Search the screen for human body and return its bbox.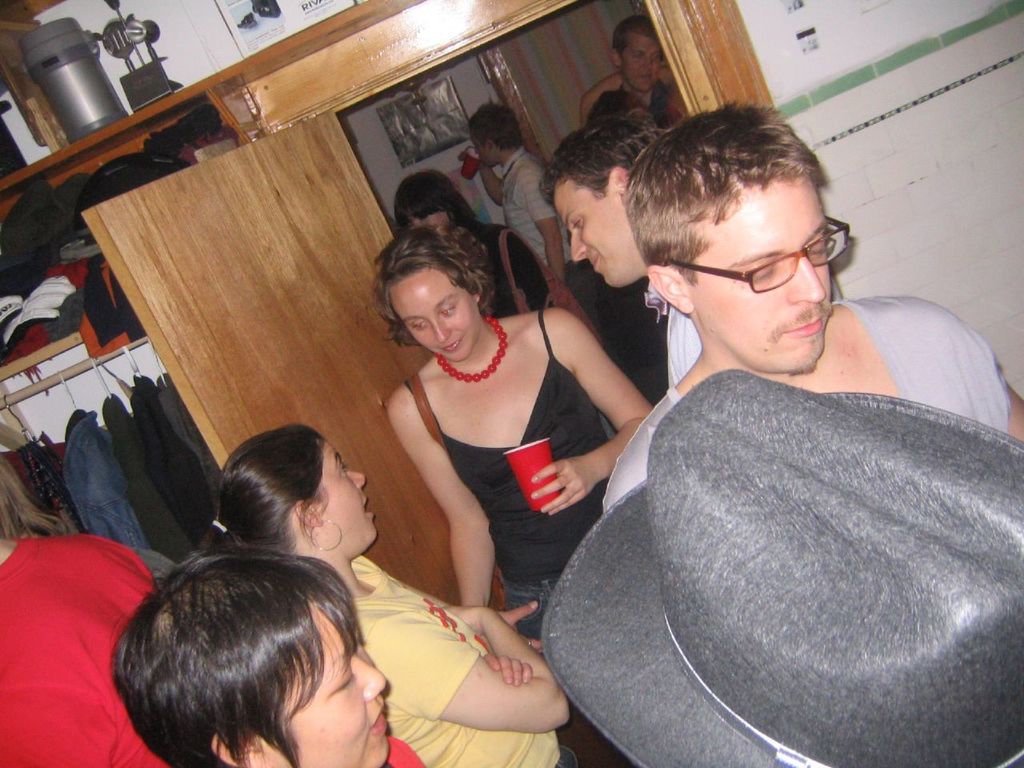
Found: crop(598, 104, 1023, 514).
